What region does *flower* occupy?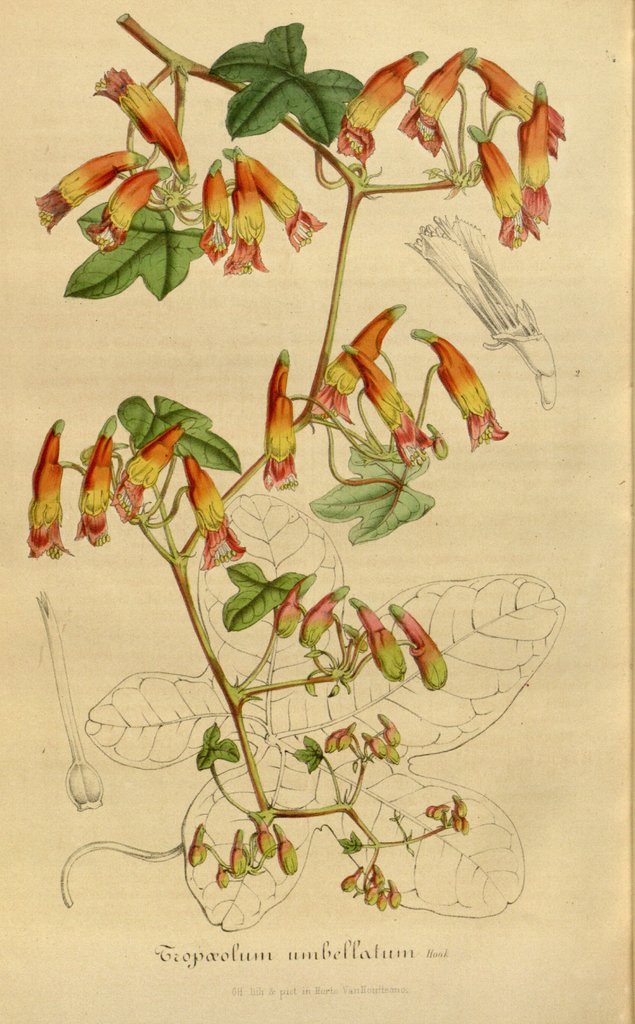
264:338:298:497.
